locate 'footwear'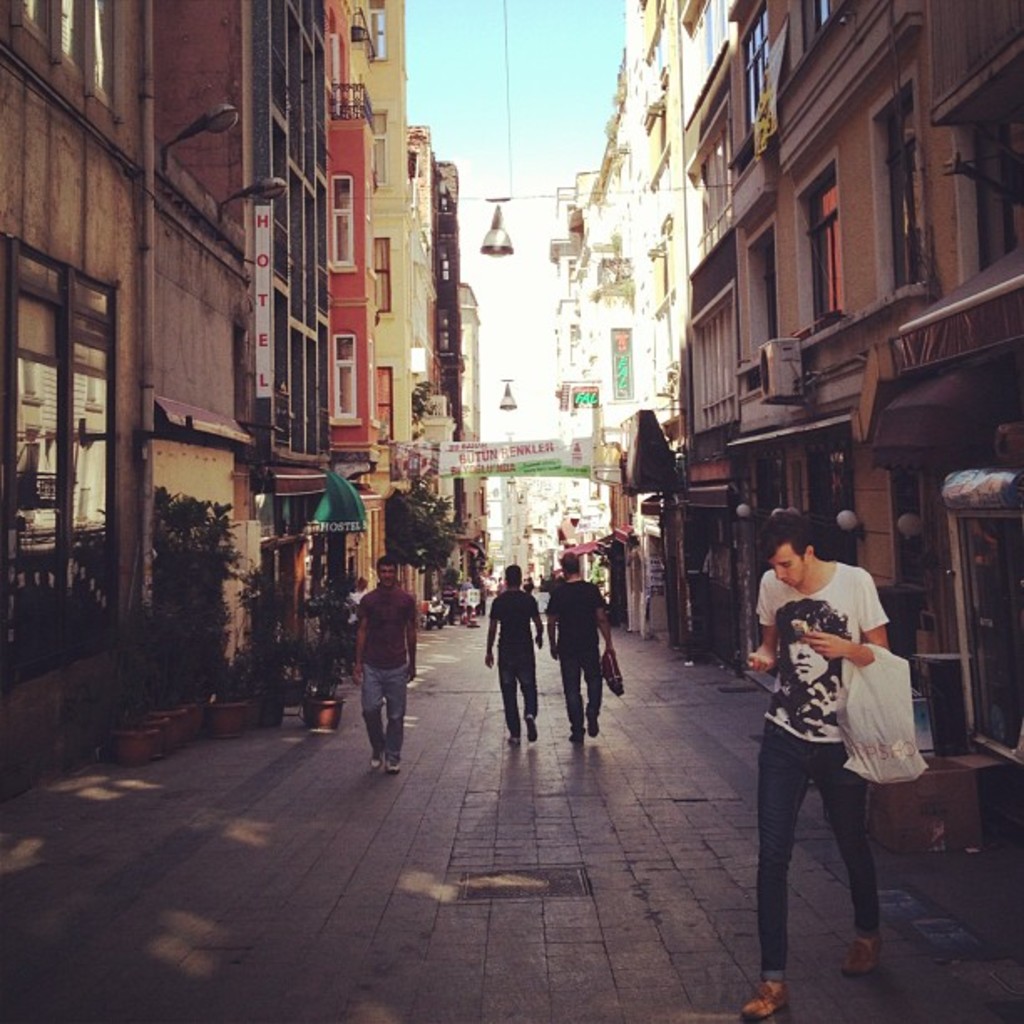
BBox(845, 937, 883, 977)
